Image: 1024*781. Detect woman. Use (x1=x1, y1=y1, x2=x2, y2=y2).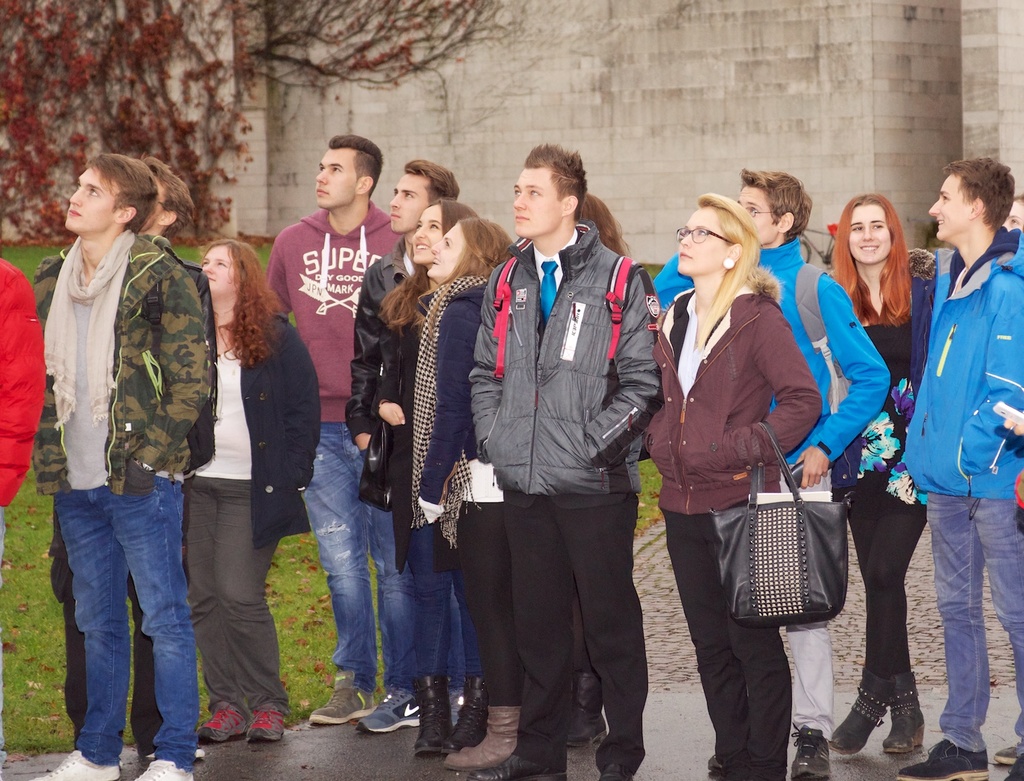
(x1=379, y1=195, x2=478, y2=756).
